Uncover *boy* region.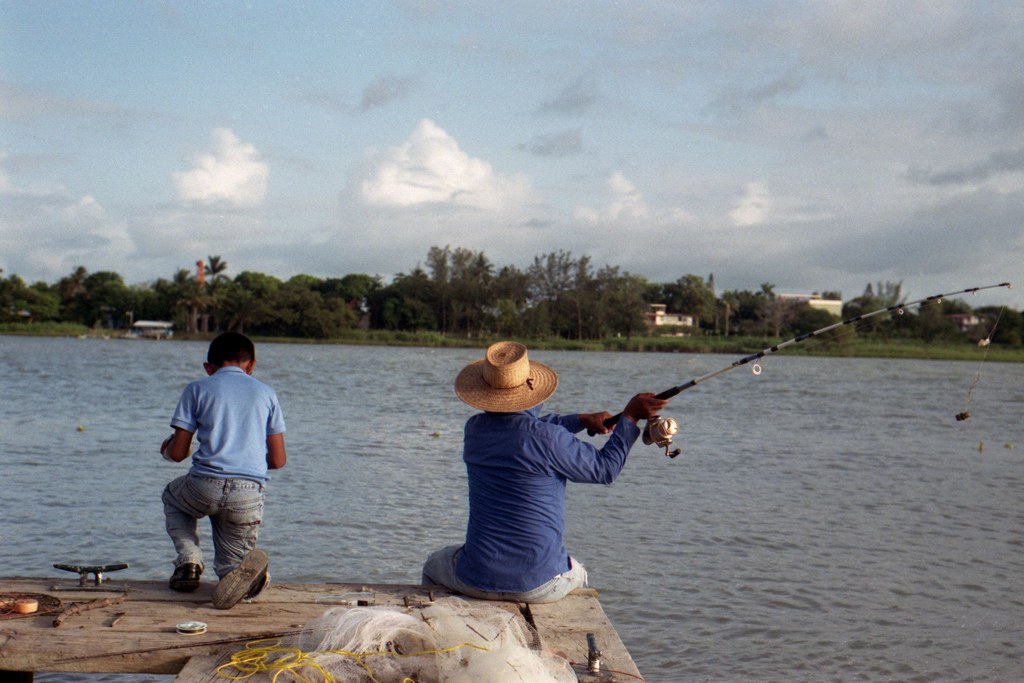
Uncovered: box(157, 324, 282, 608).
